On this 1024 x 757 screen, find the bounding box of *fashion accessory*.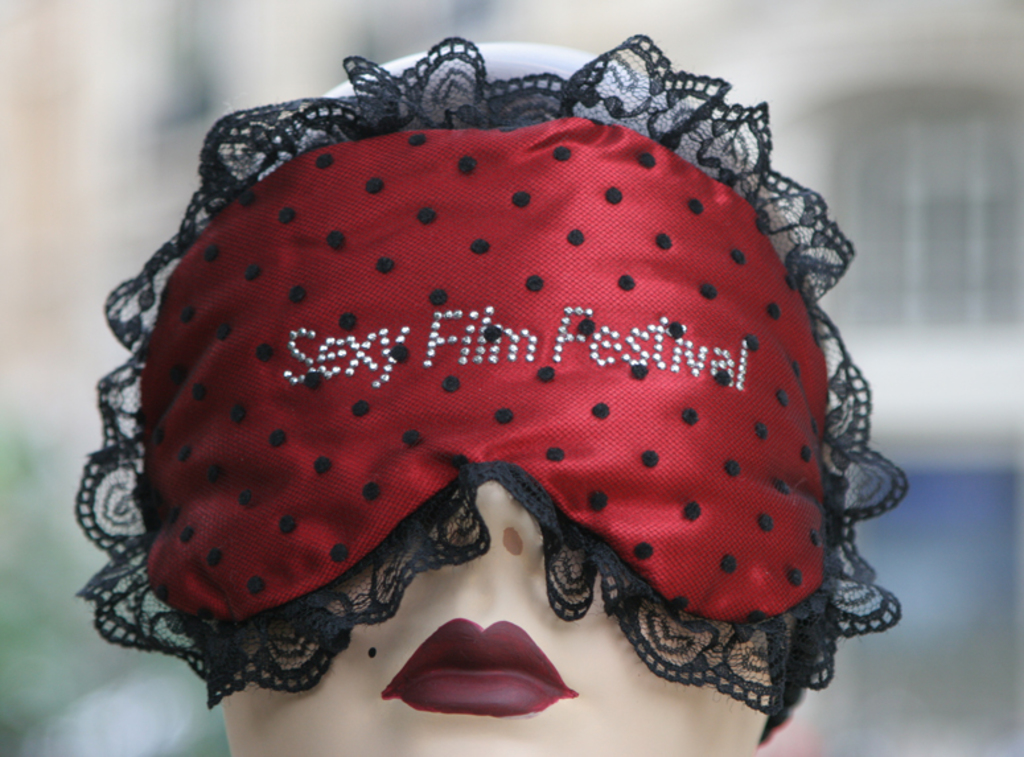
Bounding box: x1=79 y1=32 x2=905 y2=717.
